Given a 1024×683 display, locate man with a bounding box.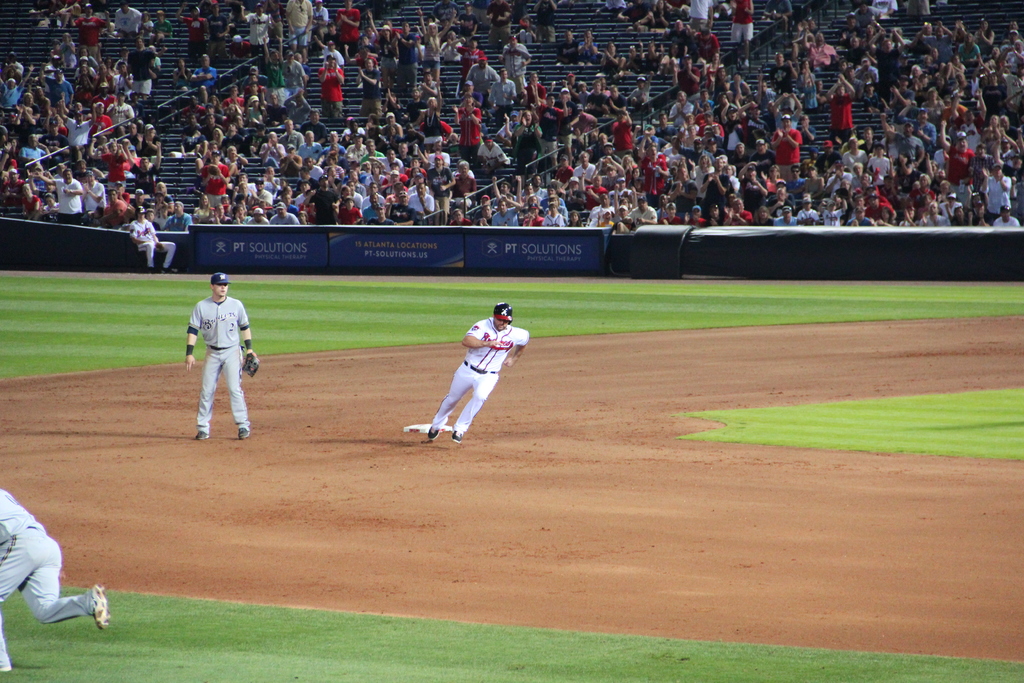
Located: (left=425, top=152, right=457, bottom=227).
